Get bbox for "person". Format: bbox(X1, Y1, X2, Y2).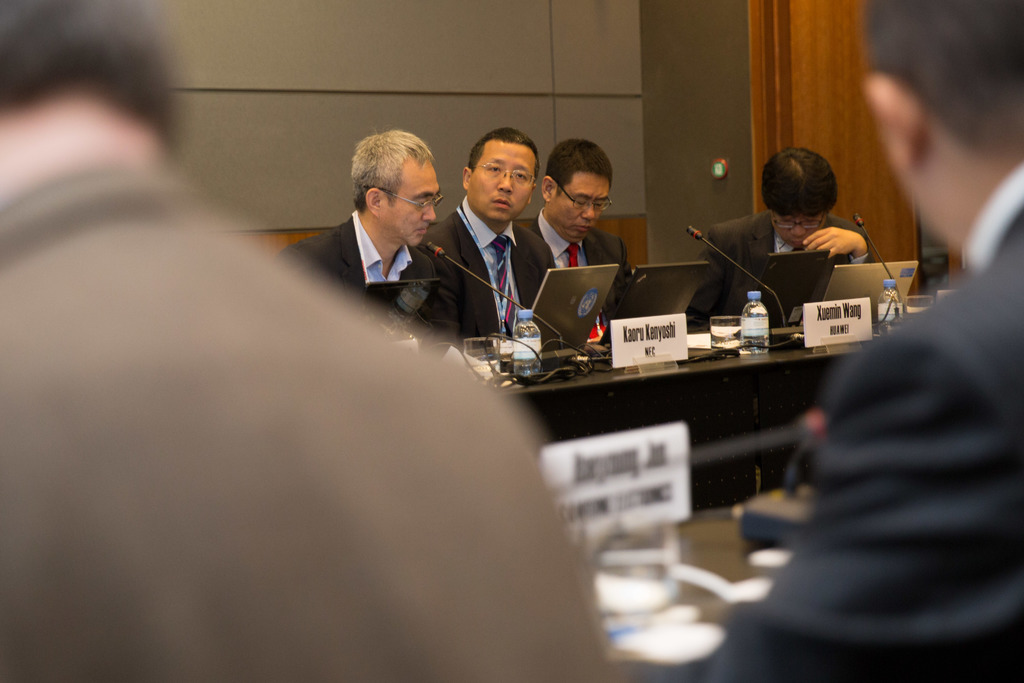
bbox(0, 0, 602, 682).
